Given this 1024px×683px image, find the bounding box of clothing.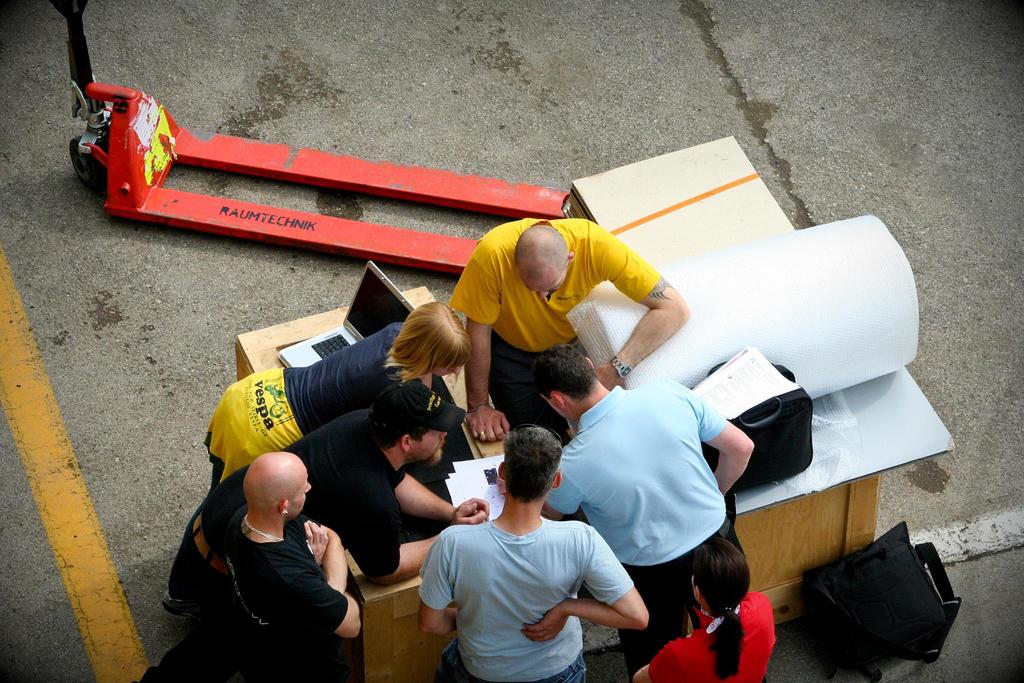
[159, 509, 346, 682].
